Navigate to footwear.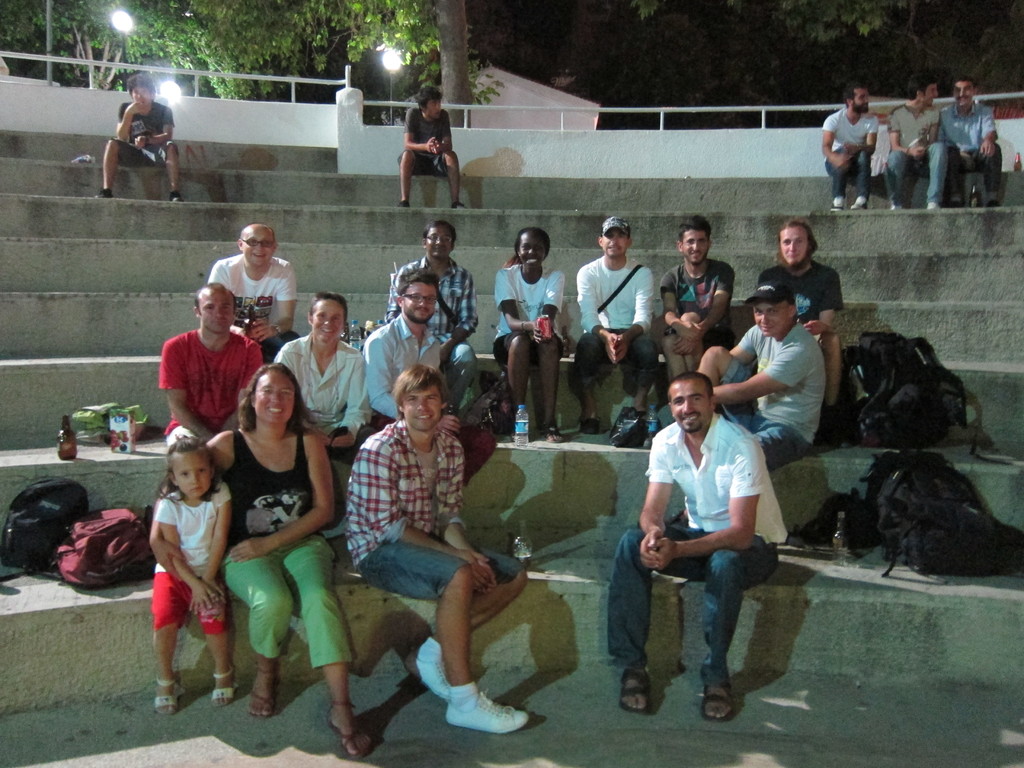
Navigation target: box=[209, 668, 237, 710].
